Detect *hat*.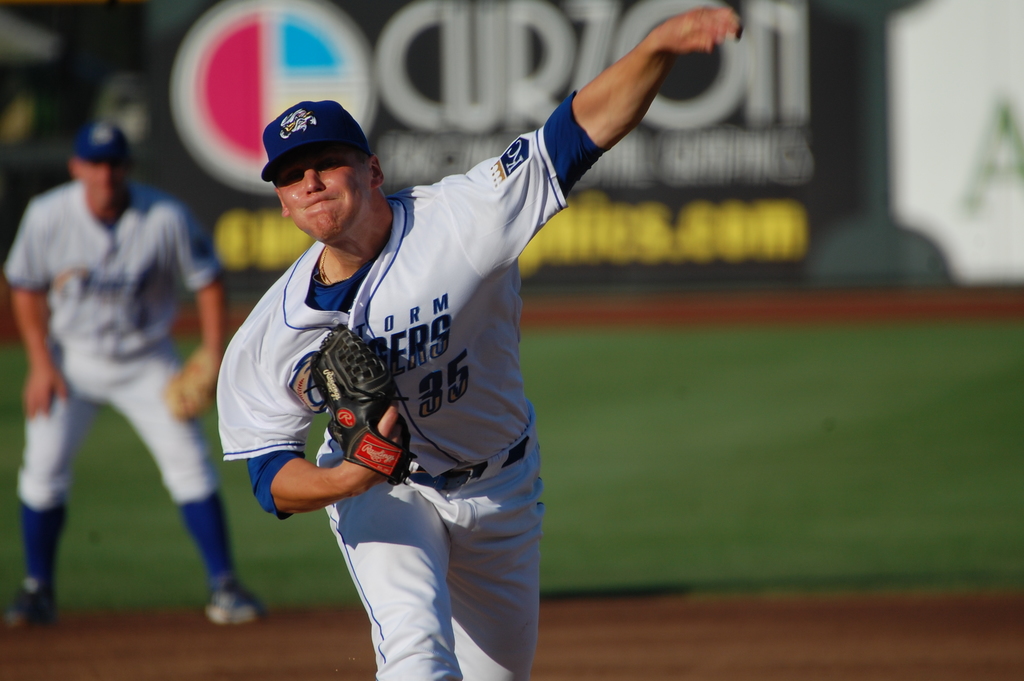
Detected at locate(75, 119, 136, 161).
